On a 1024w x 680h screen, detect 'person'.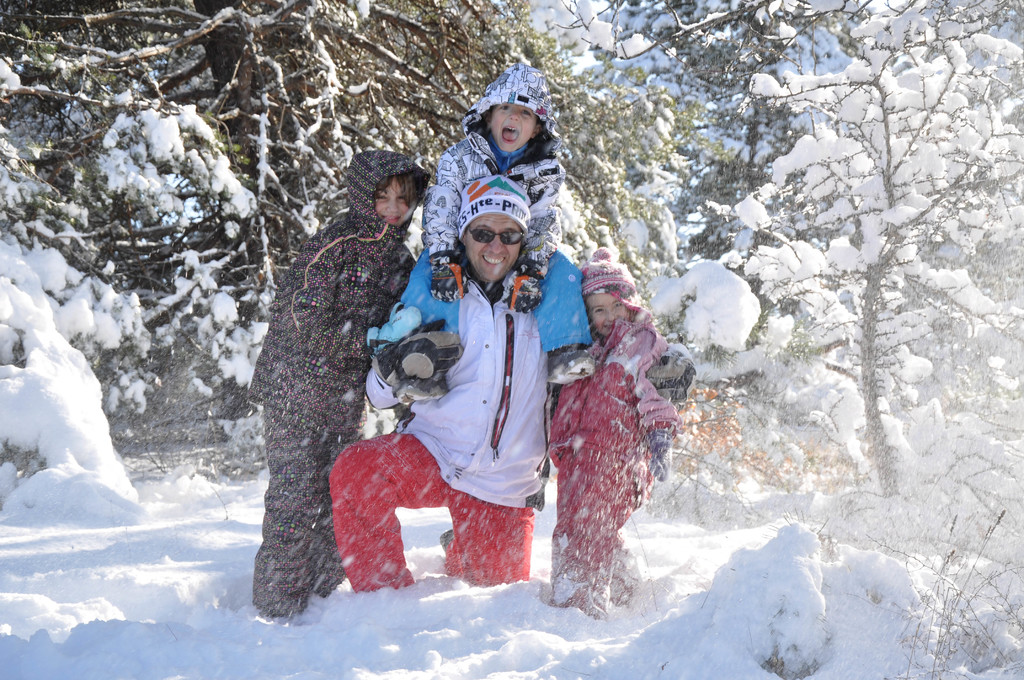
left=247, top=151, right=429, bottom=619.
